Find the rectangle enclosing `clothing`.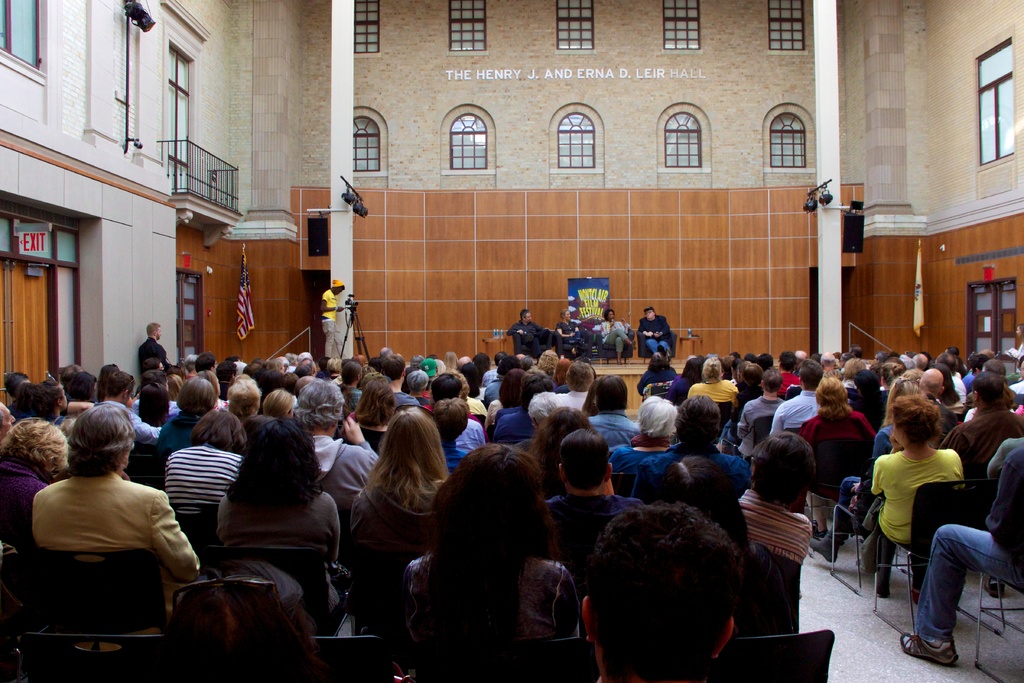
box(638, 320, 669, 353).
